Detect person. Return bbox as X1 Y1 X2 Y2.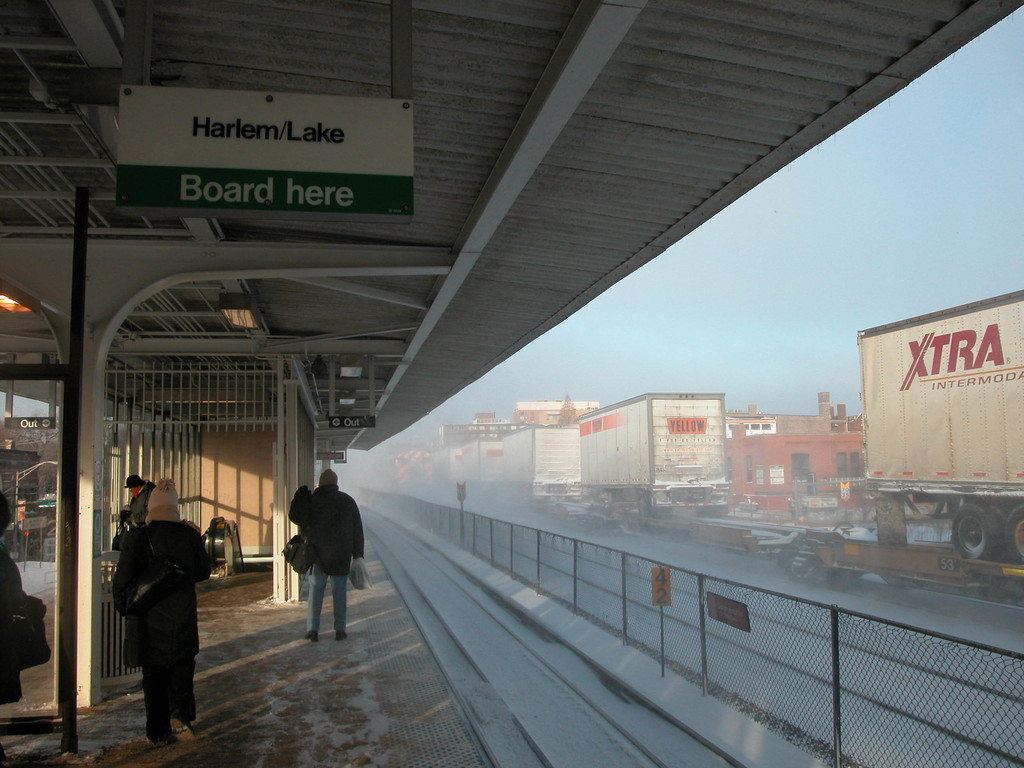
108 481 214 745.
